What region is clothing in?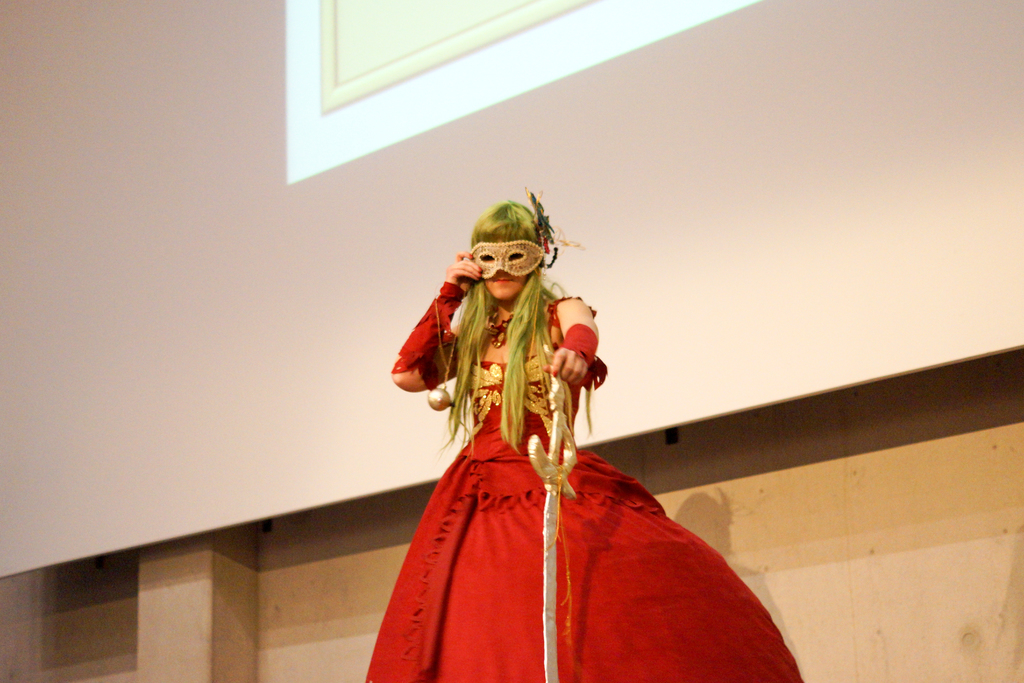
[left=364, top=292, right=803, bottom=680].
